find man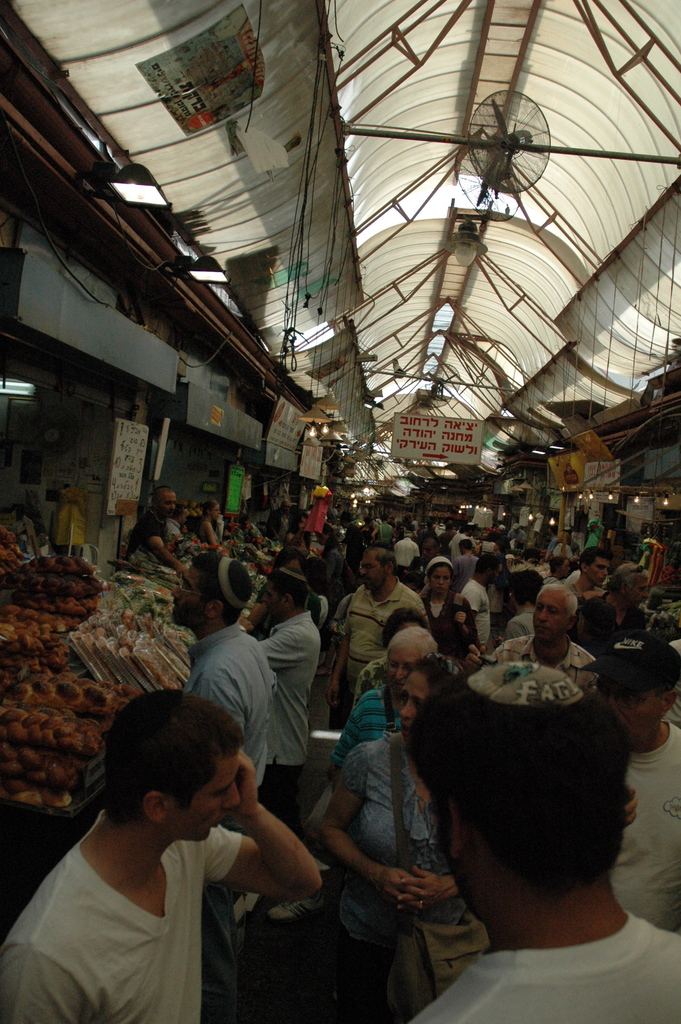
{"x1": 563, "y1": 548, "x2": 614, "y2": 593}
